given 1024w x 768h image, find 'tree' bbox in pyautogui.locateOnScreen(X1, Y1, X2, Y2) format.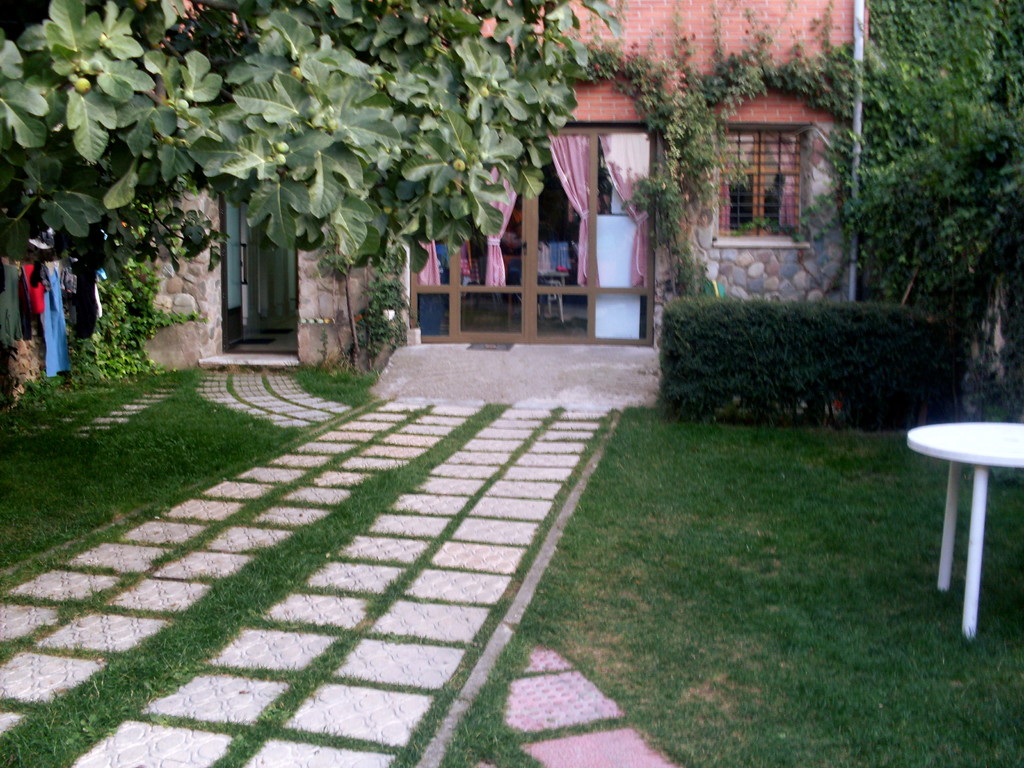
pyautogui.locateOnScreen(0, 0, 630, 289).
